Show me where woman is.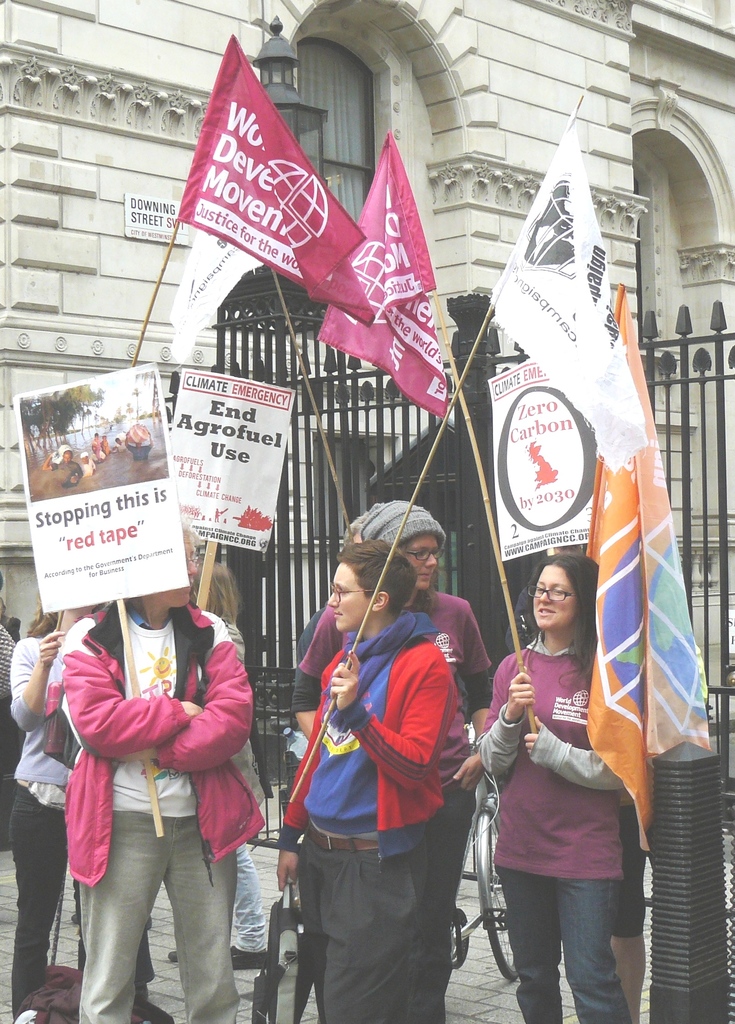
woman is at [x1=465, y1=529, x2=645, y2=1010].
